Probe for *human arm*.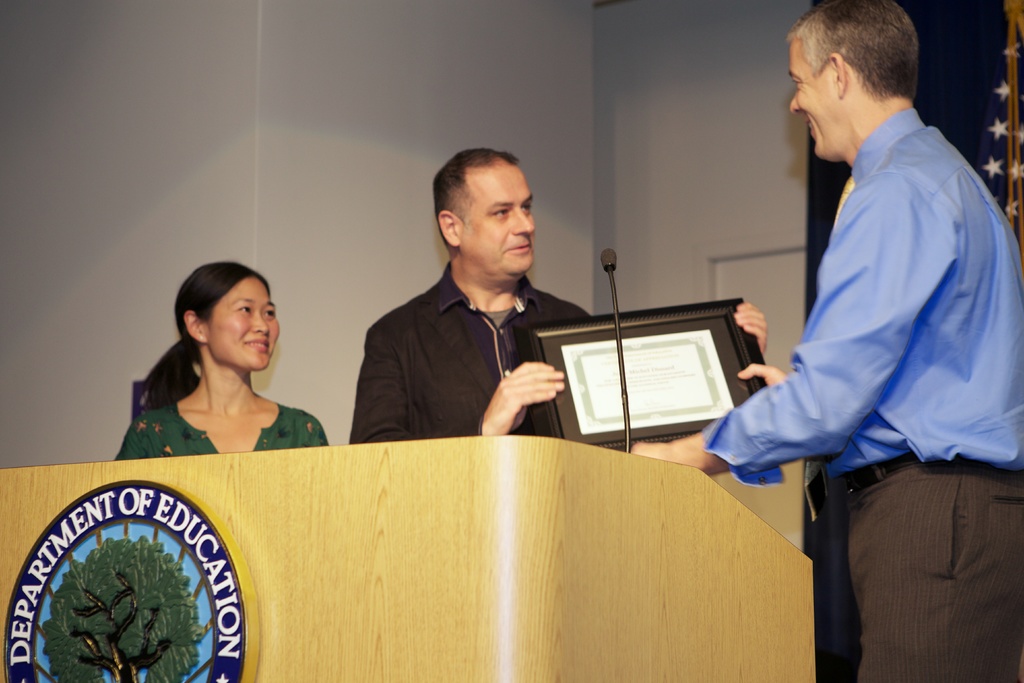
Probe result: 346,320,572,441.
